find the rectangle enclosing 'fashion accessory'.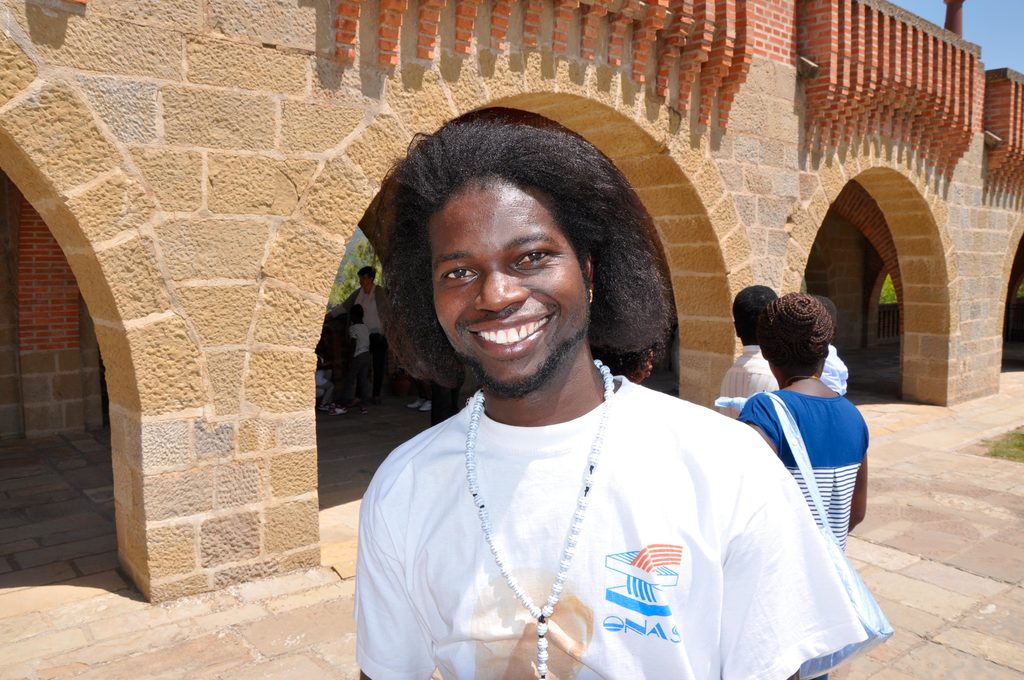
l=328, t=407, r=348, b=414.
